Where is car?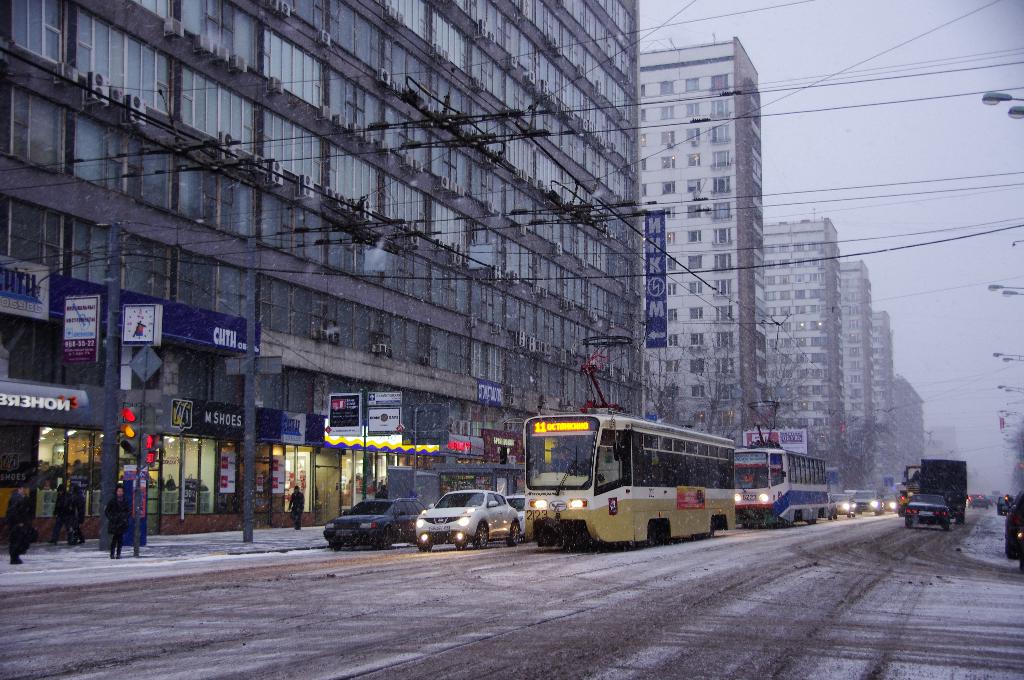
{"left": 883, "top": 497, "right": 894, "bottom": 512}.
